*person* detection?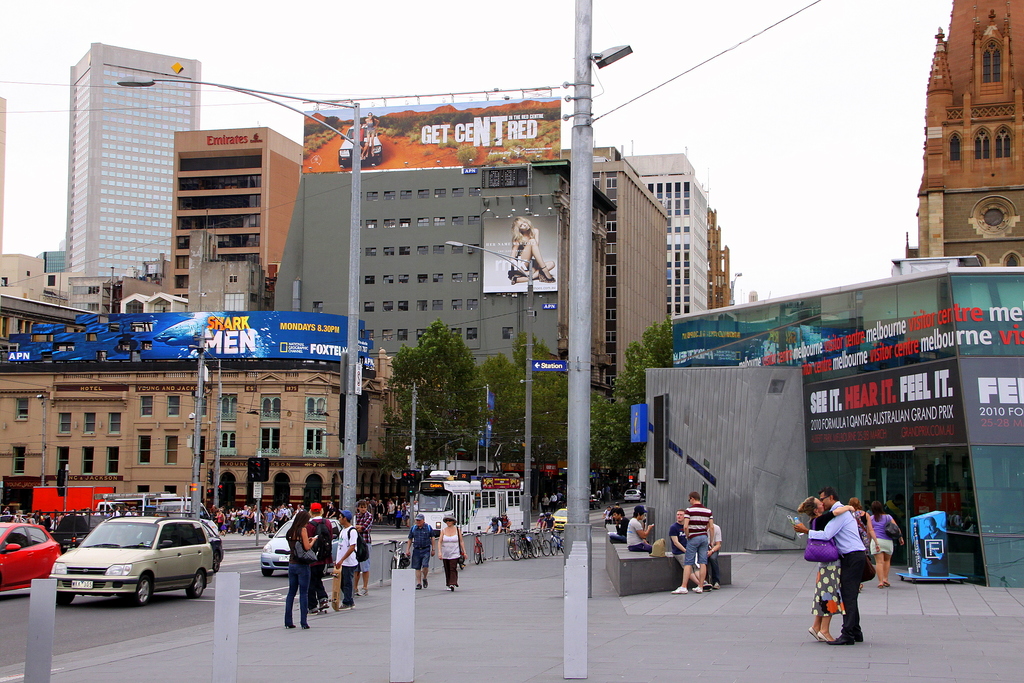
{"left": 388, "top": 500, "right": 397, "bottom": 520}
